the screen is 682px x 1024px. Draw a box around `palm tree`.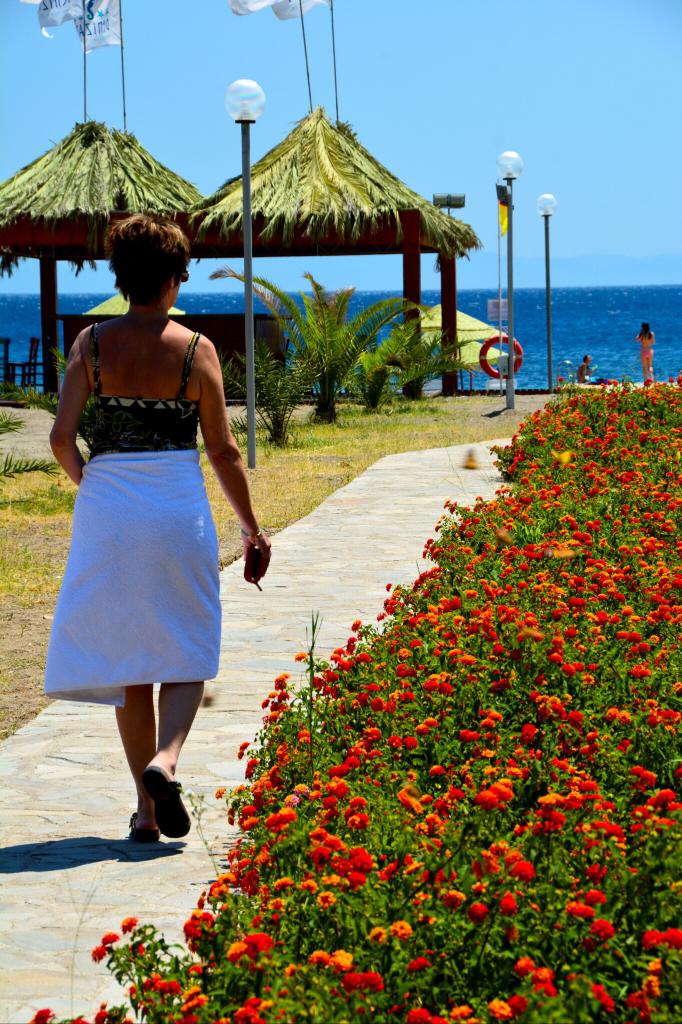
region(251, 273, 345, 416).
